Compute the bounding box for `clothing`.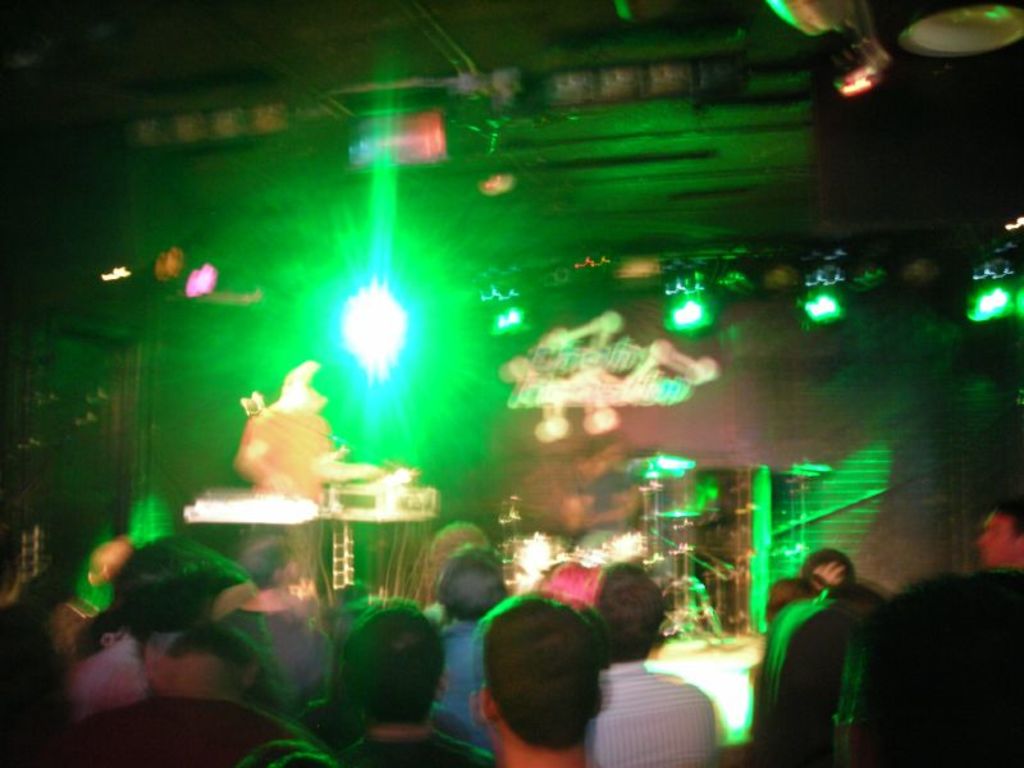
<bbox>72, 634, 134, 718</bbox>.
